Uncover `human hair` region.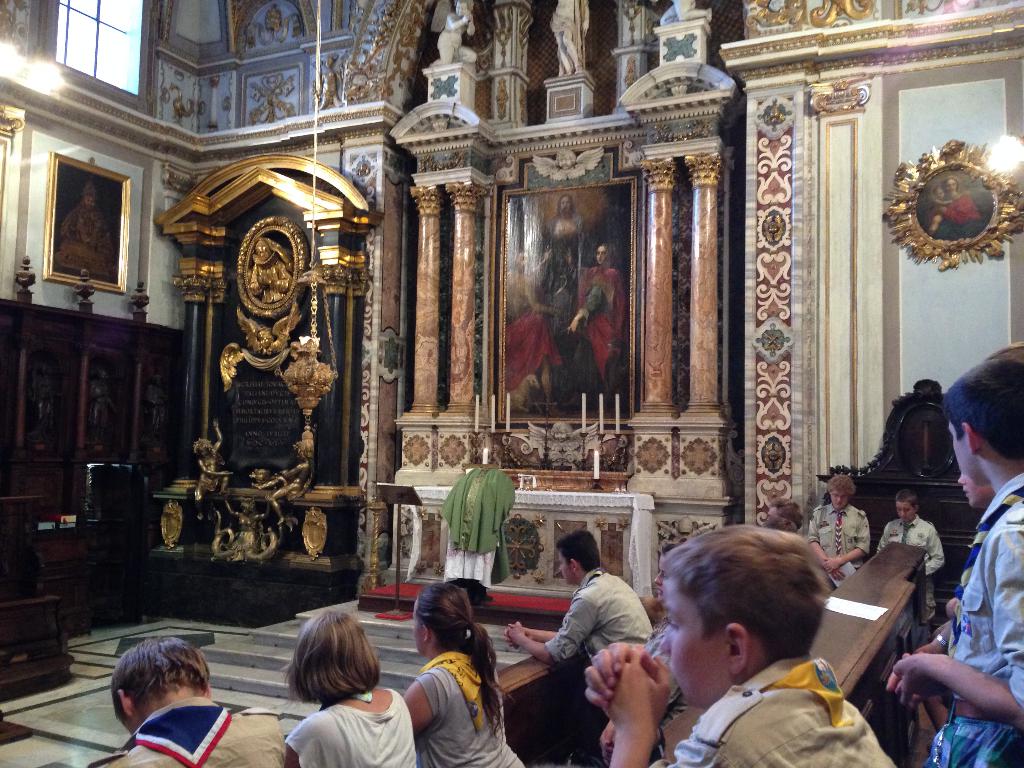
Uncovered: 414, 581, 515, 755.
